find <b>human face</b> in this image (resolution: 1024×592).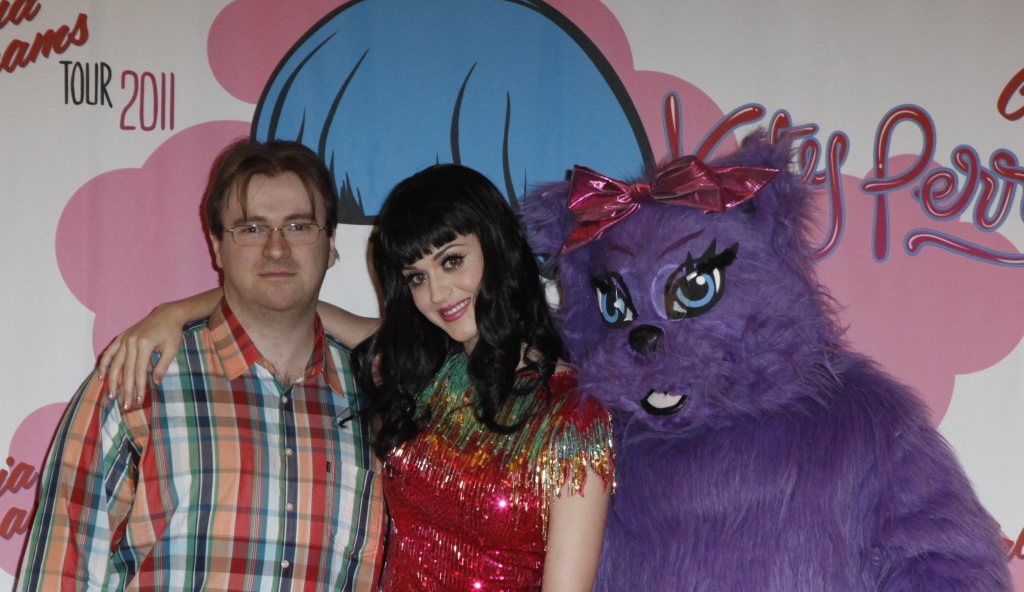
x1=400, y1=232, x2=486, y2=343.
